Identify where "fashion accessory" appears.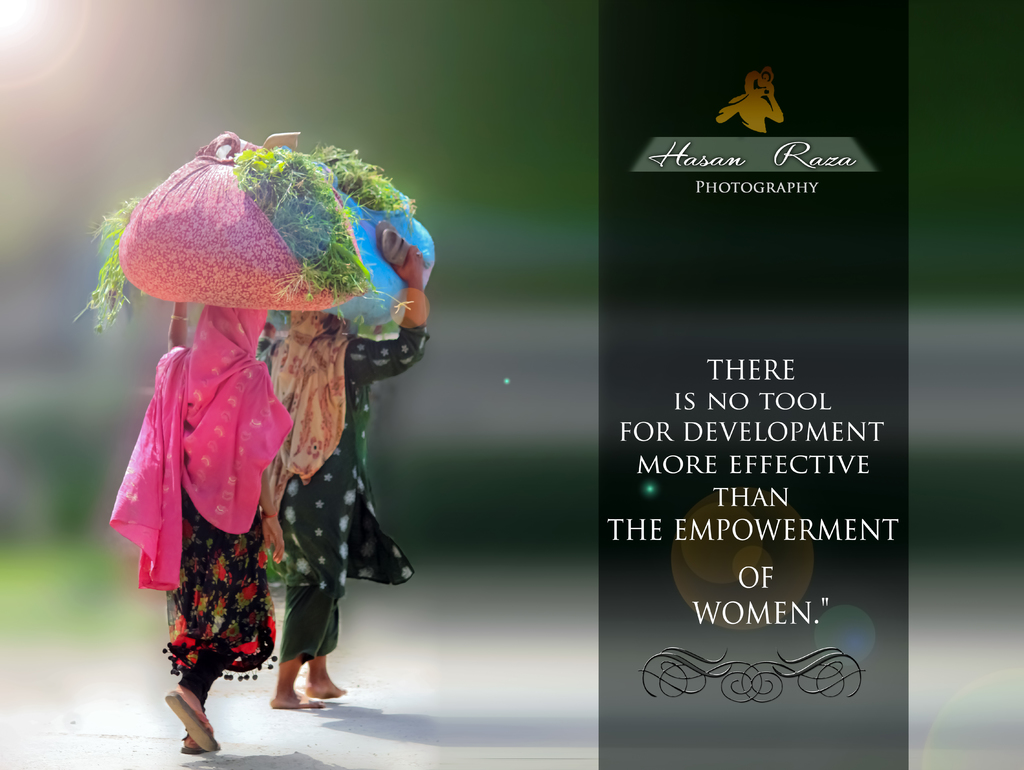
Appears at detection(376, 219, 396, 248).
